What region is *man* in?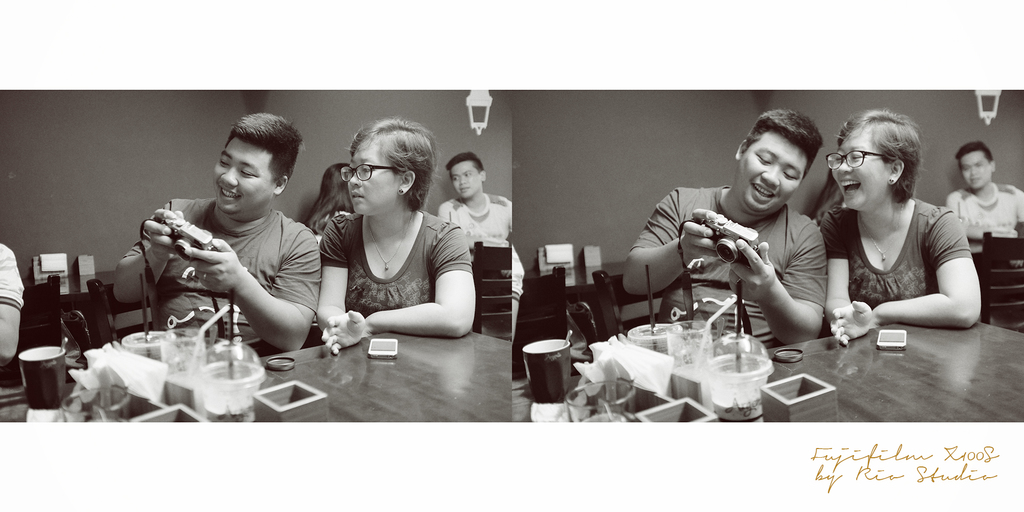
bbox(621, 111, 831, 343).
